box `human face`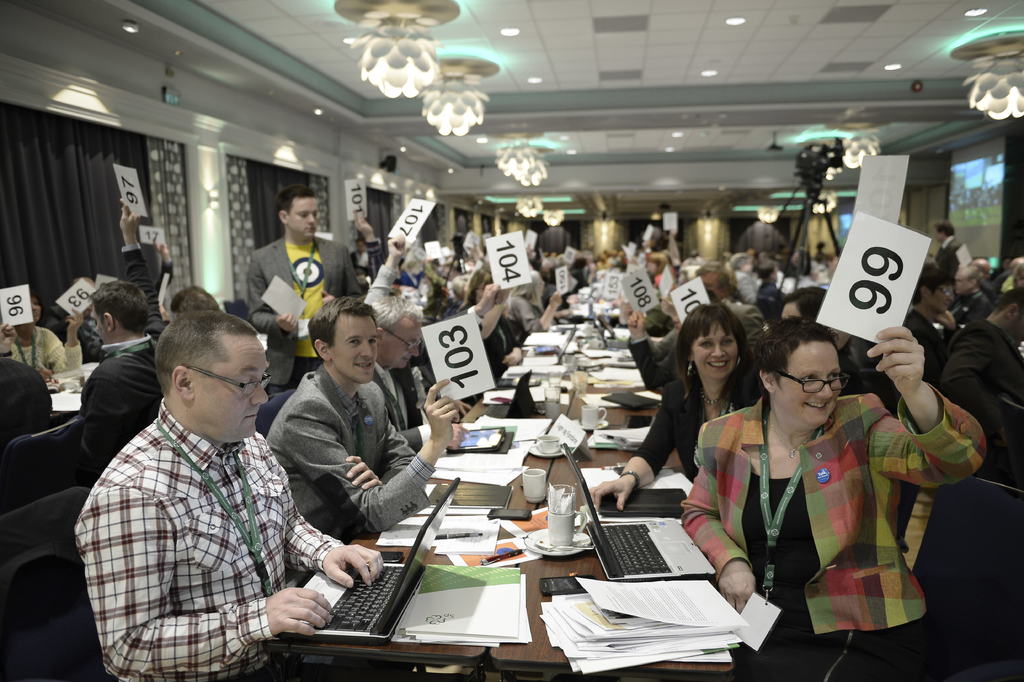
[780,341,839,422]
